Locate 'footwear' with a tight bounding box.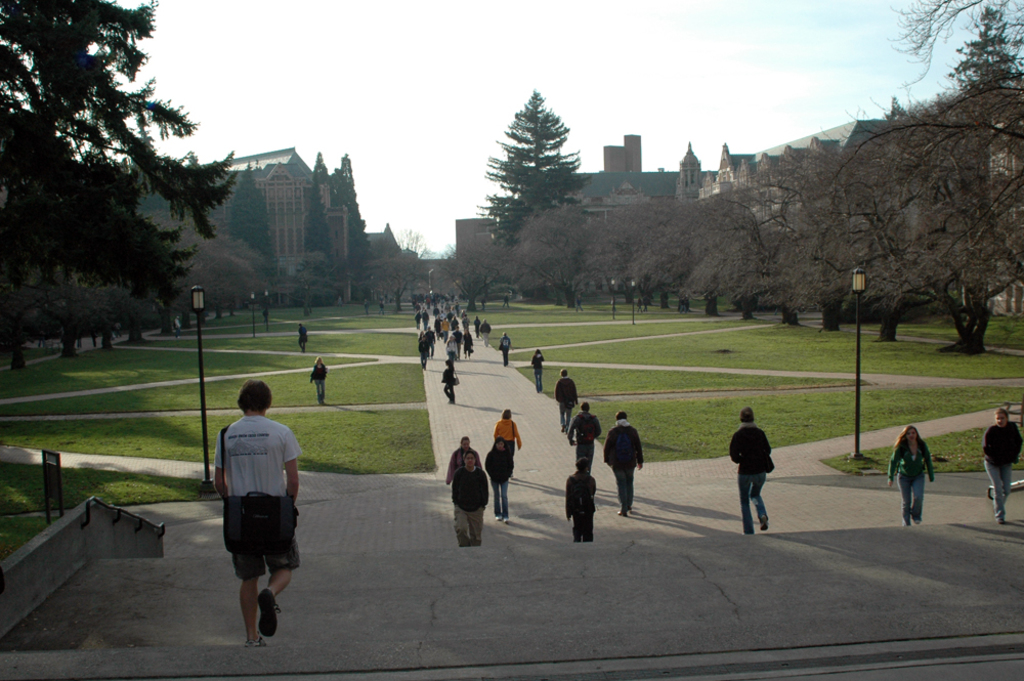
[x1=502, y1=516, x2=509, y2=522].
